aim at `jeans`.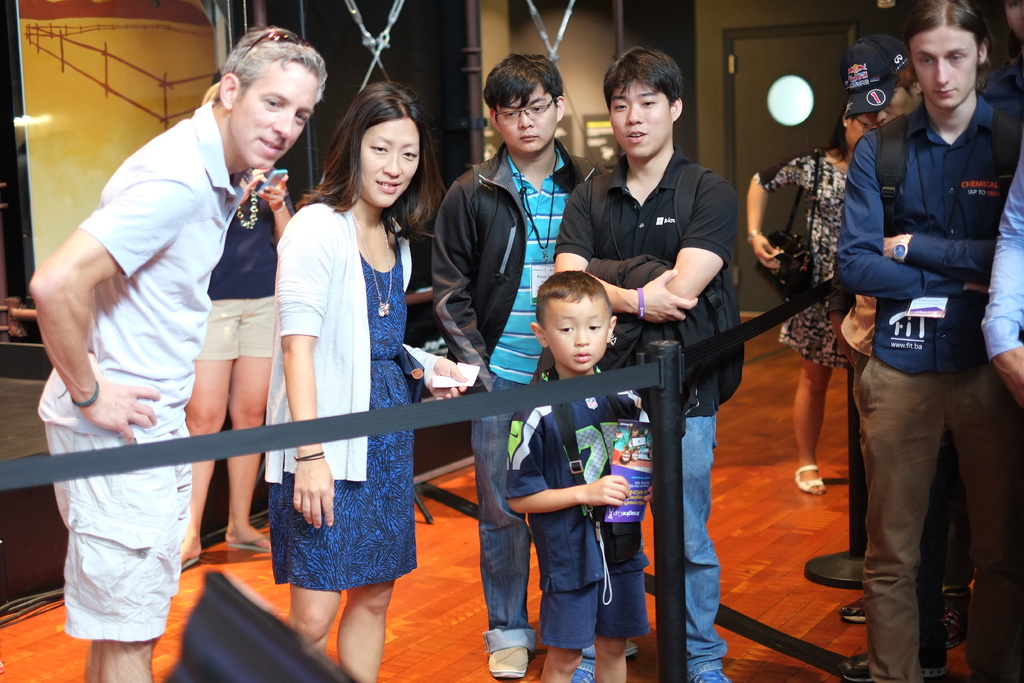
Aimed at region(856, 353, 1016, 682).
